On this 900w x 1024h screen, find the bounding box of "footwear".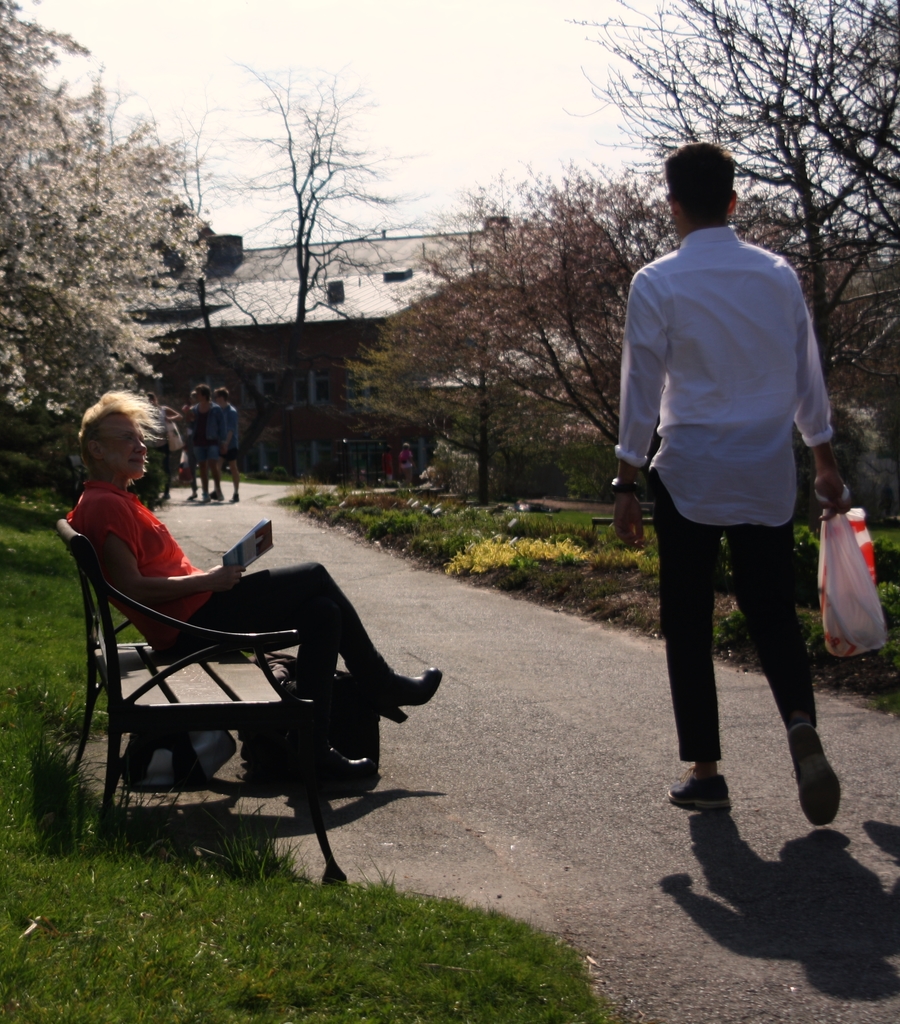
Bounding box: crop(350, 658, 448, 721).
